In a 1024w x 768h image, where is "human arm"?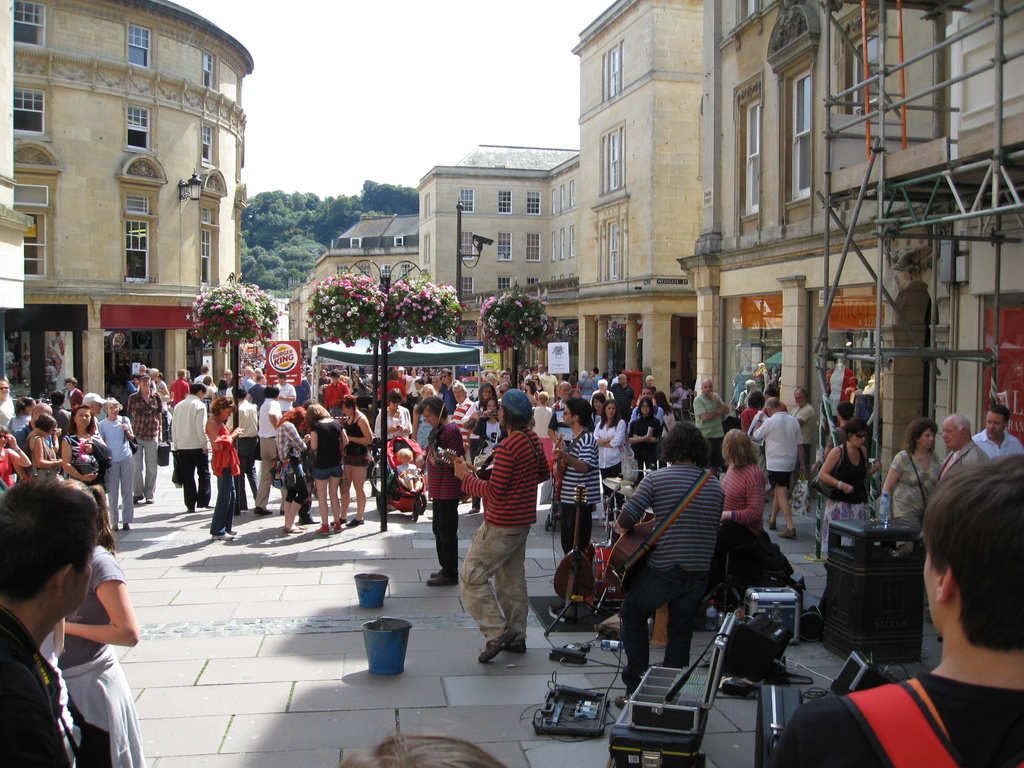
184,385,188,397.
